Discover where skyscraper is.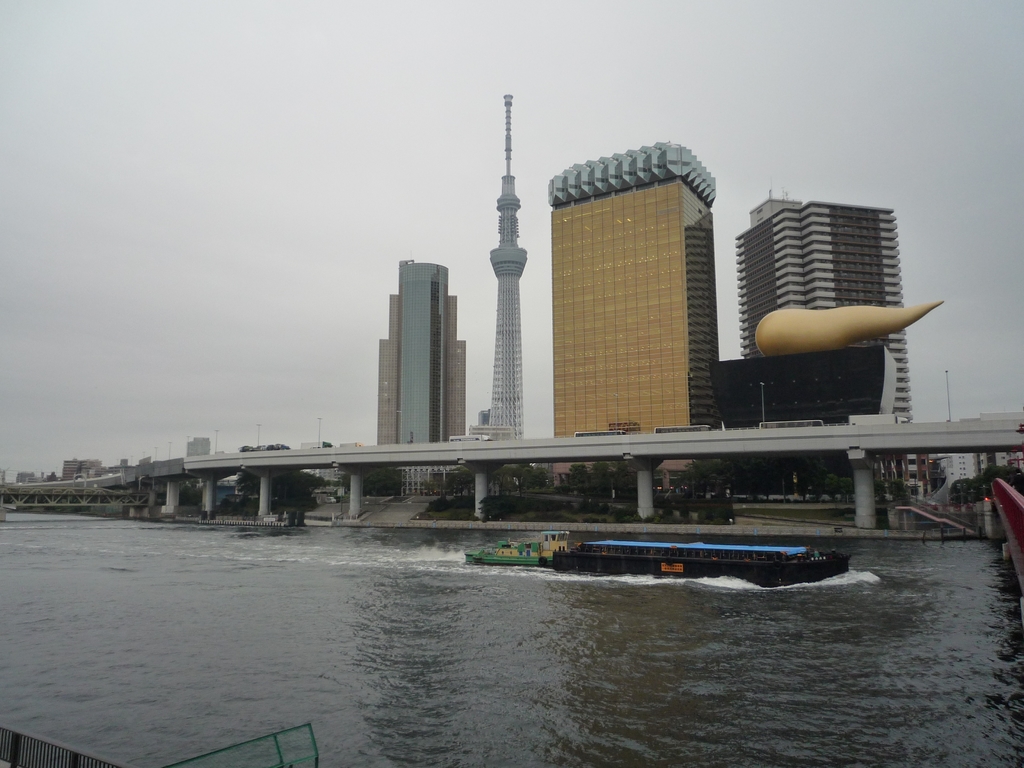
Discovered at Rect(182, 436, 216, 463).
